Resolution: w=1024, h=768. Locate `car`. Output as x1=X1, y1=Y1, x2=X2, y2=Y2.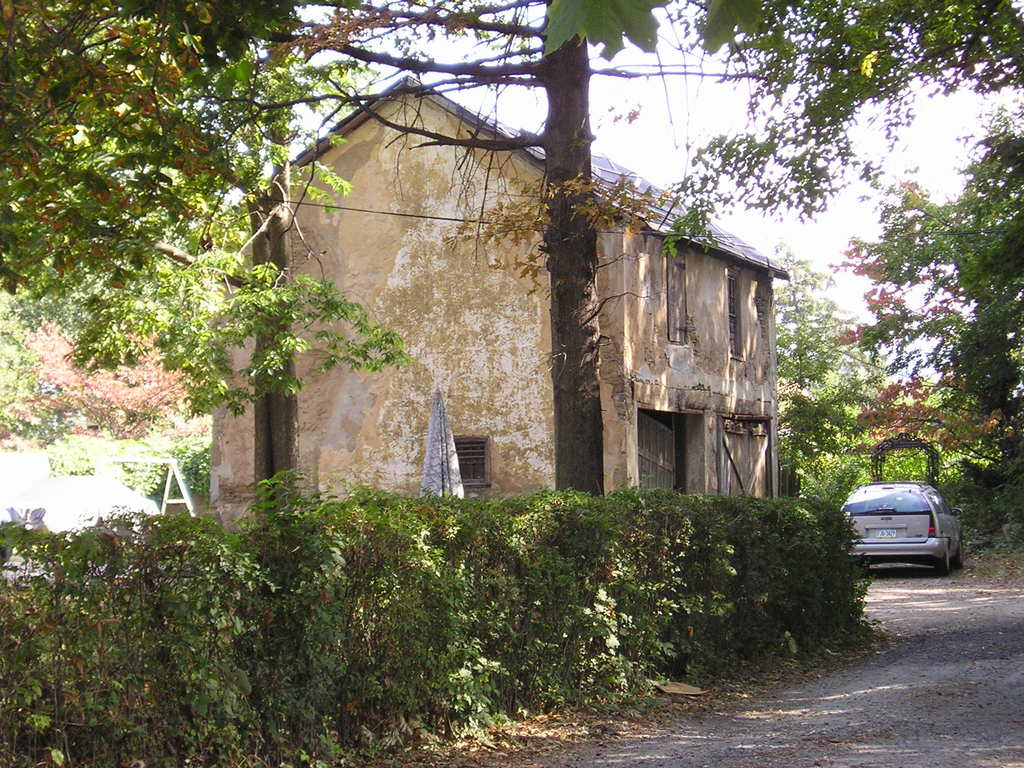
x1=839, y1=483, x2=966, y2=580.
